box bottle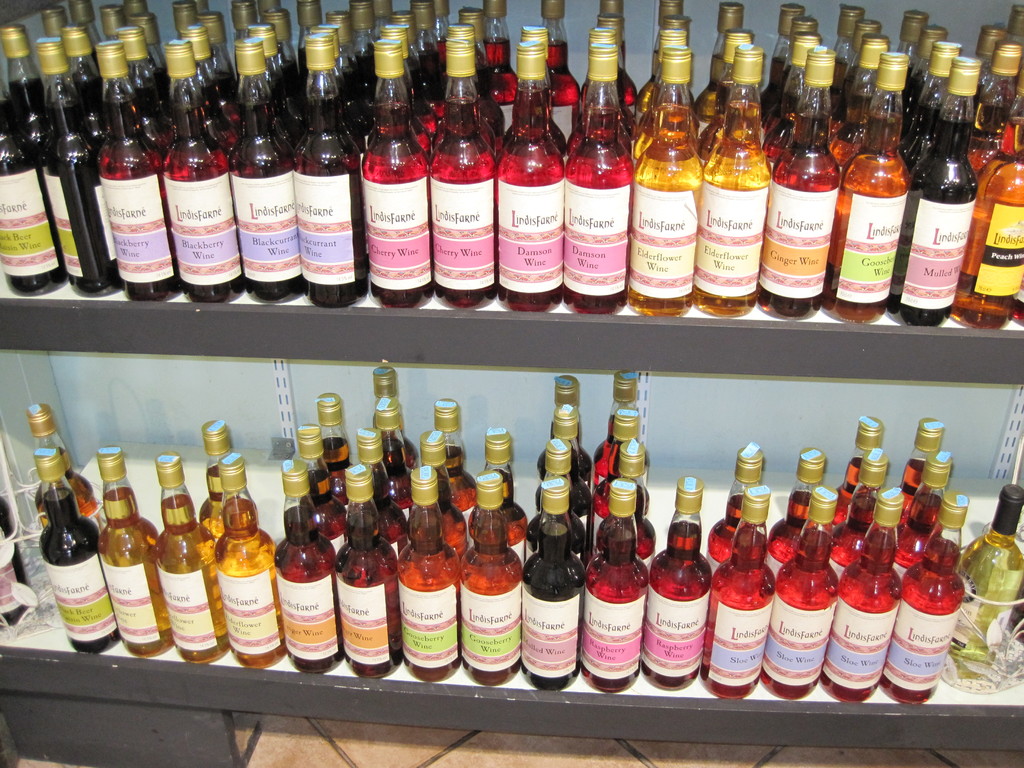
(x1=432, y1=36, x2=500, y2=308)
